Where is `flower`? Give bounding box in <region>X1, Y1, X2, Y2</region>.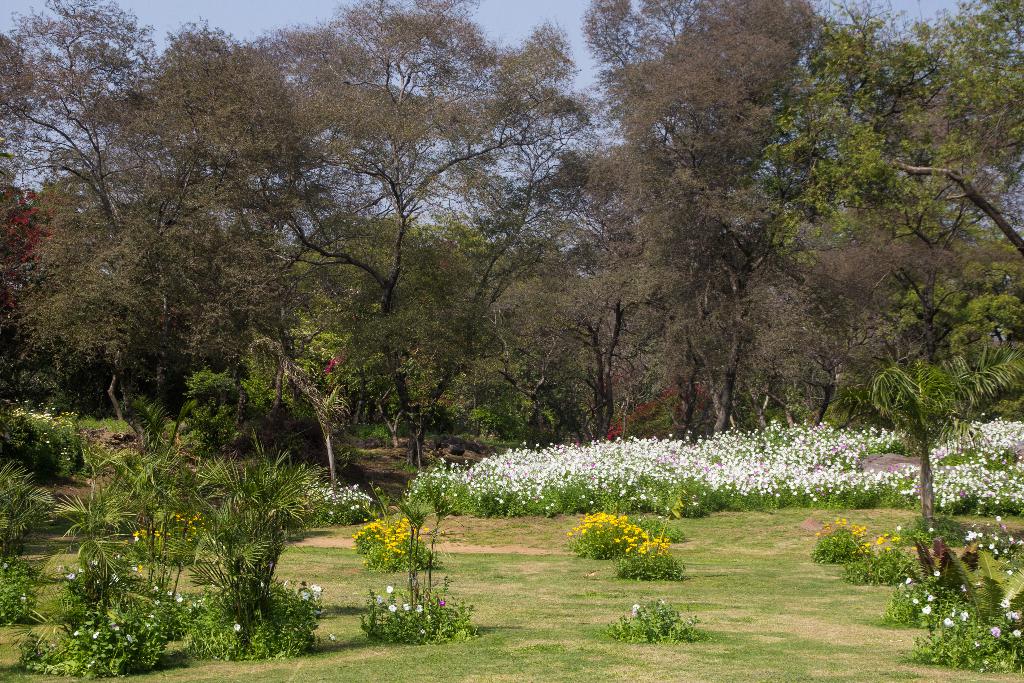
<region>92, 630, 99, 639</region>.
